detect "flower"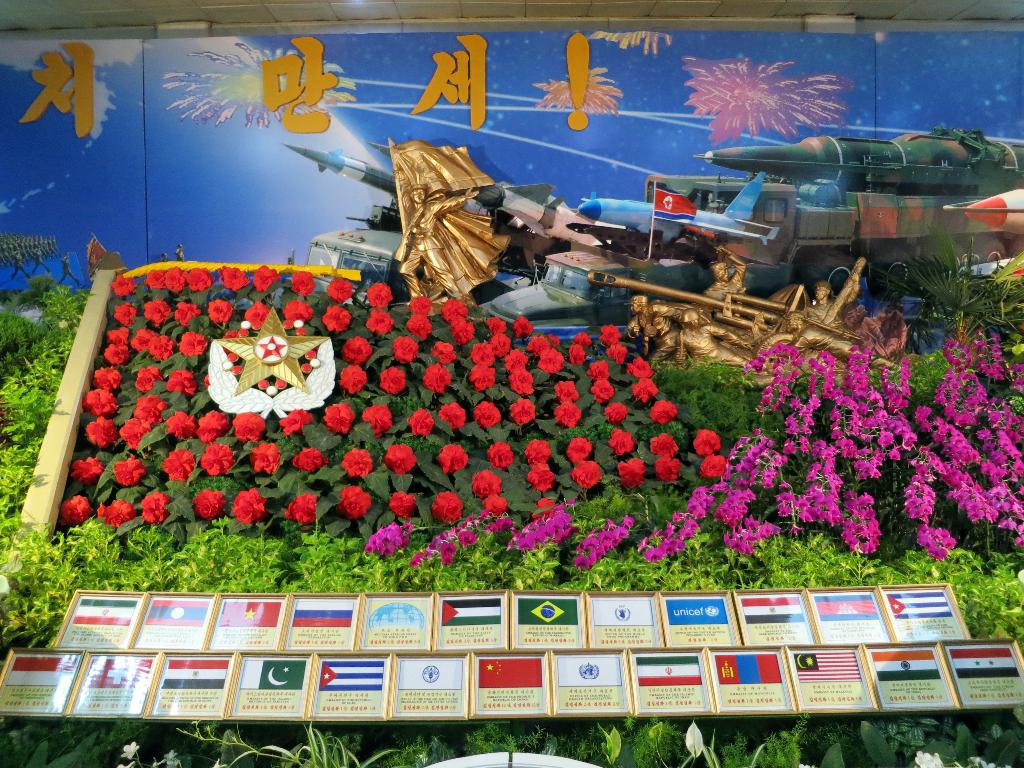
select_region(216, 266, 228, 282)
